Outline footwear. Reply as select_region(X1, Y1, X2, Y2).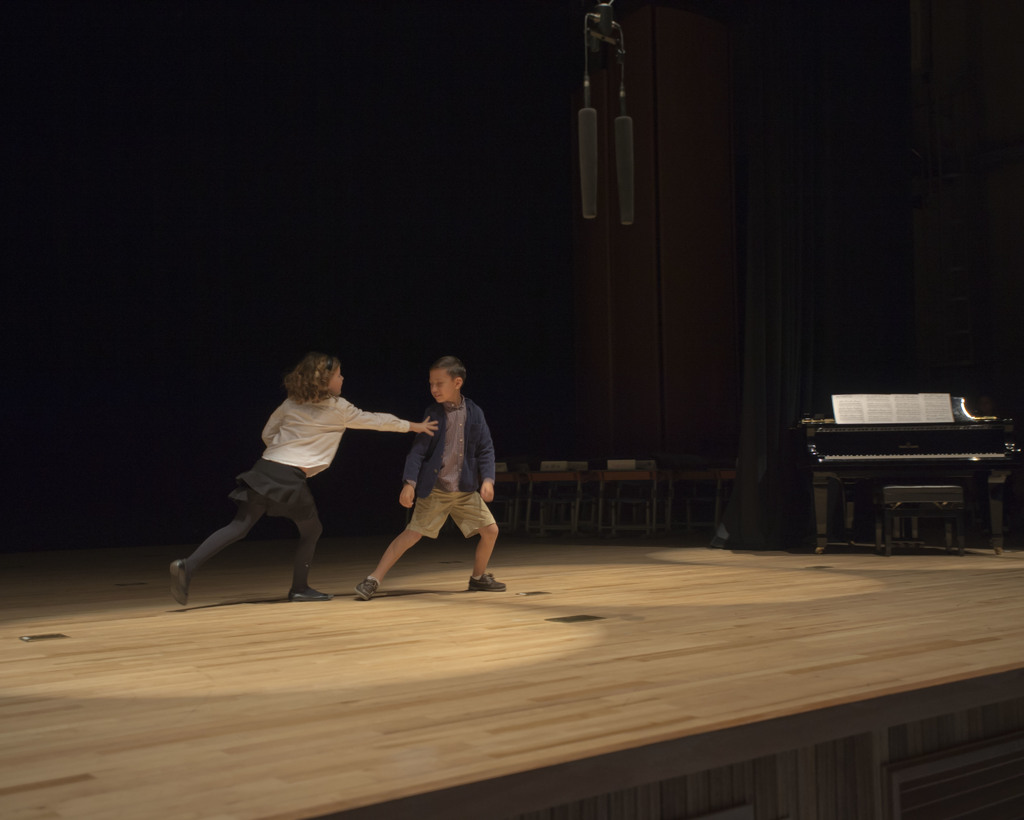
select_region(355, 574, 380, 606).
